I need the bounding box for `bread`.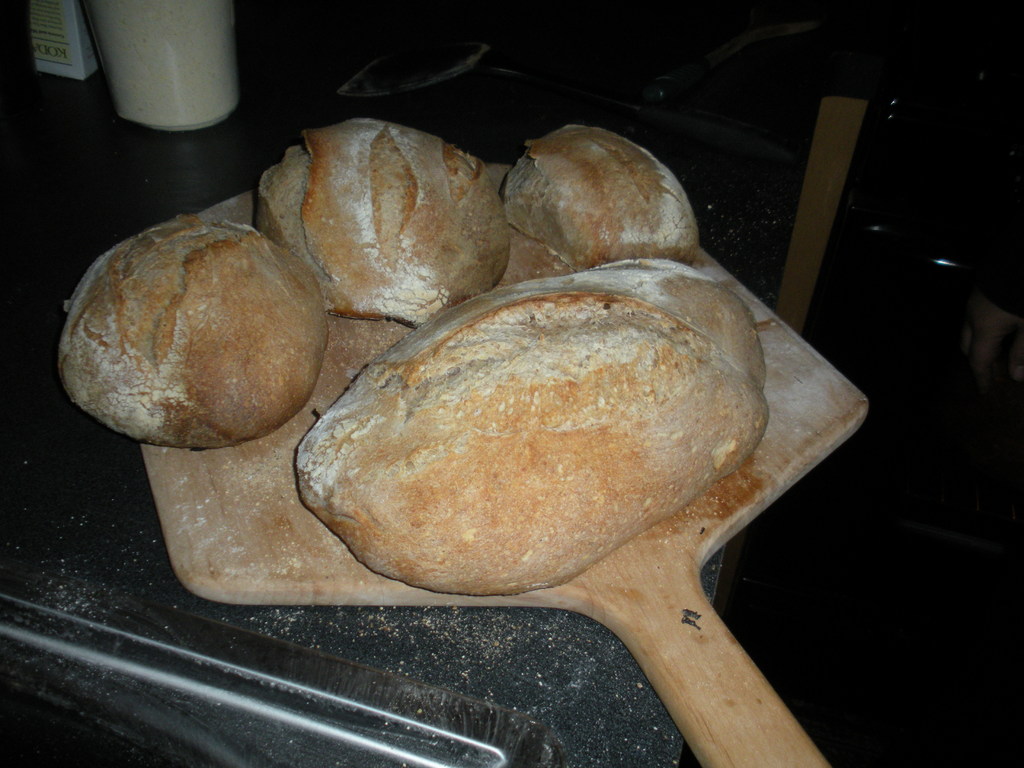
Here it is: 254:114:518:319.
